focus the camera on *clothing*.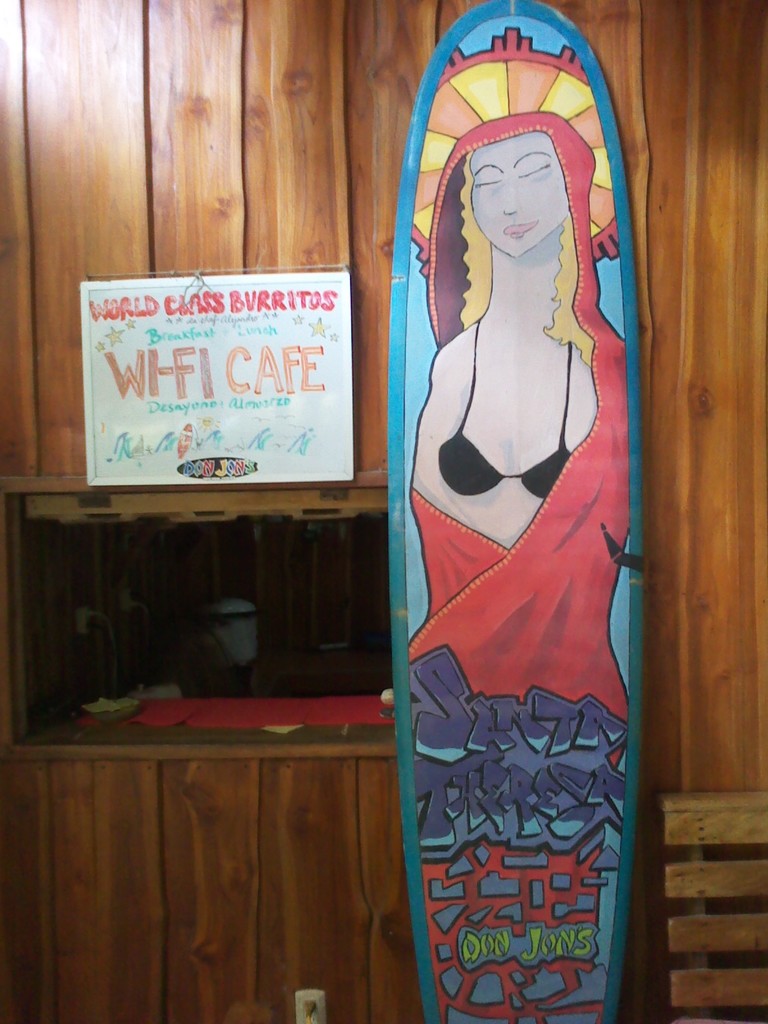
Focus region: left=391, top=57, right=642, bottom=785.
